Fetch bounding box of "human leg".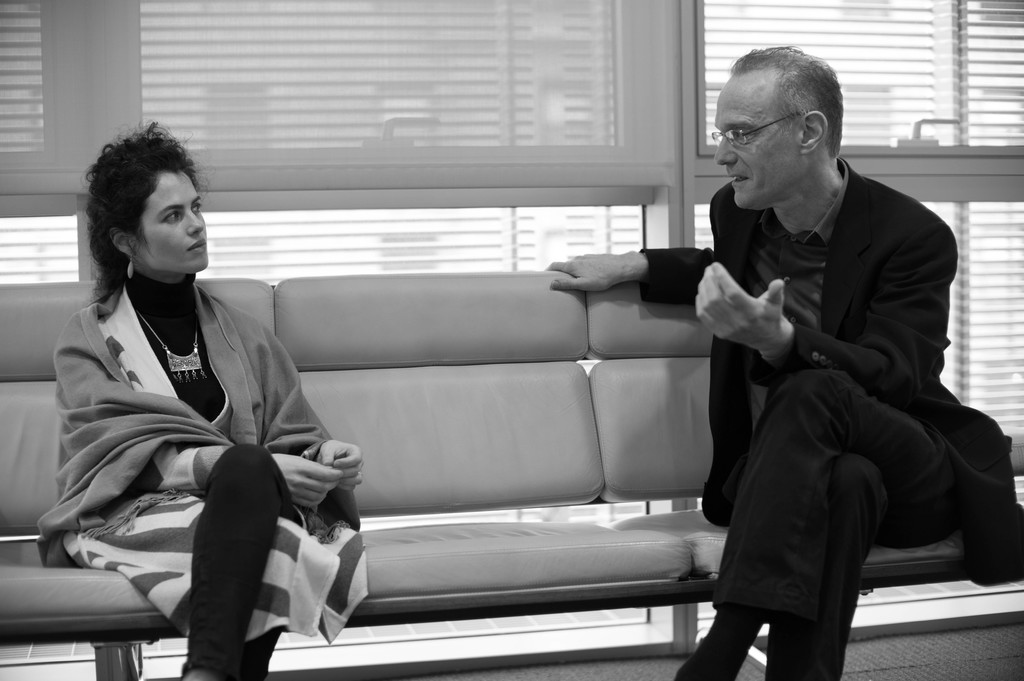
Bbox: [169,451,278,680].
